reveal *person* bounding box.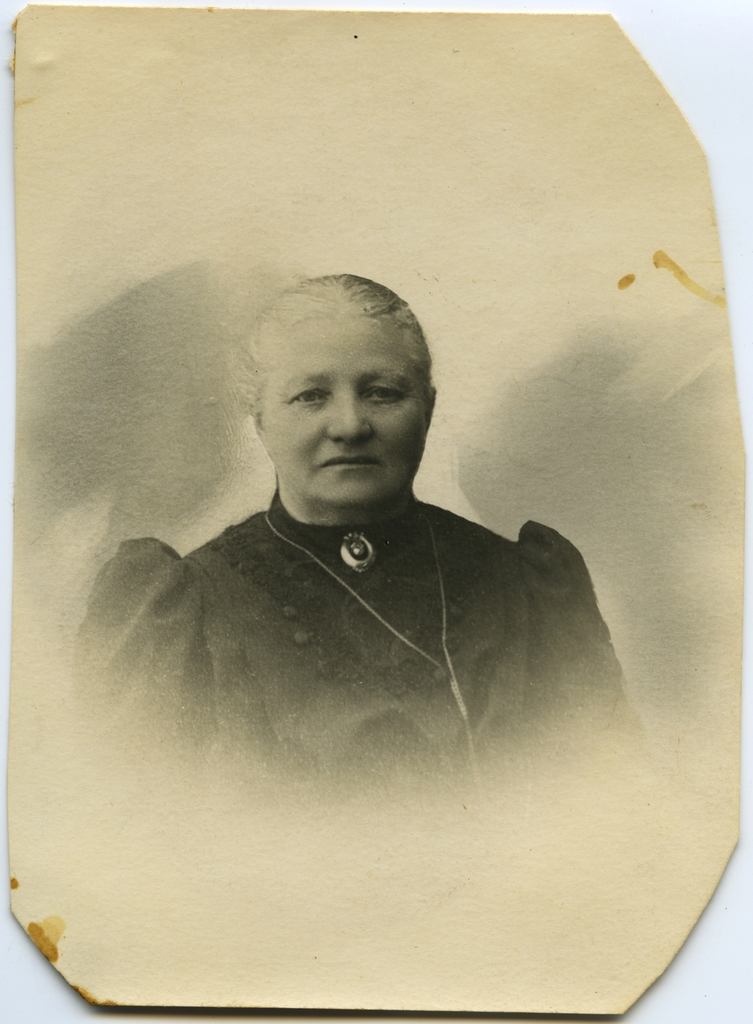
Revealed: l=61, t=238, r=643, b=984.
